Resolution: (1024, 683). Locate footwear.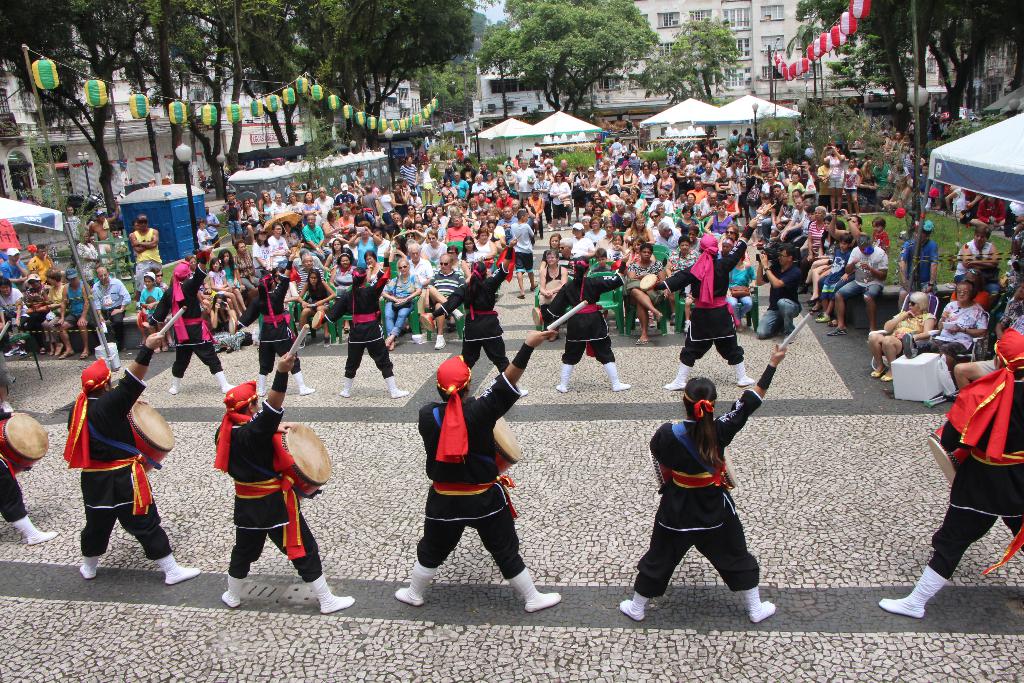
[left=398, top=558, right=426, bottom=603].
